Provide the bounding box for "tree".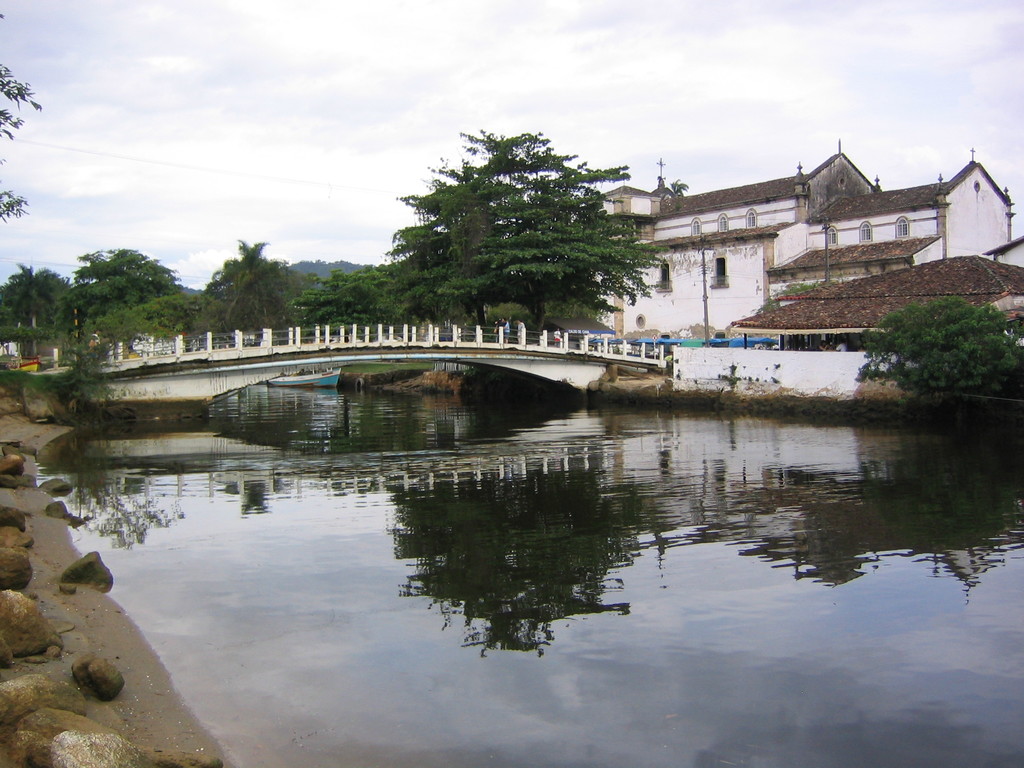
crop(0, 8, 52, 223).
